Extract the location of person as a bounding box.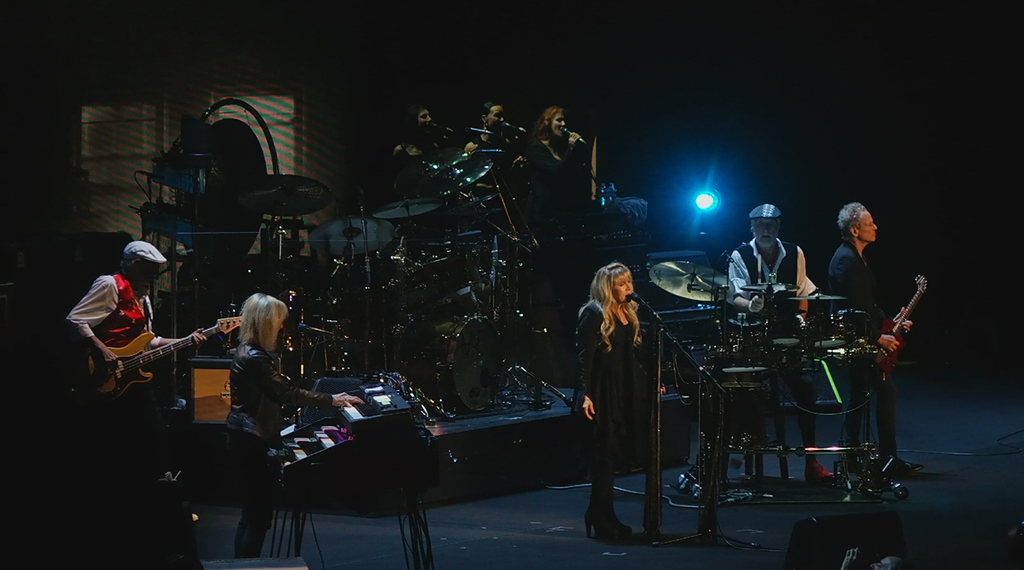
<box>585,254,636,544</box>.
